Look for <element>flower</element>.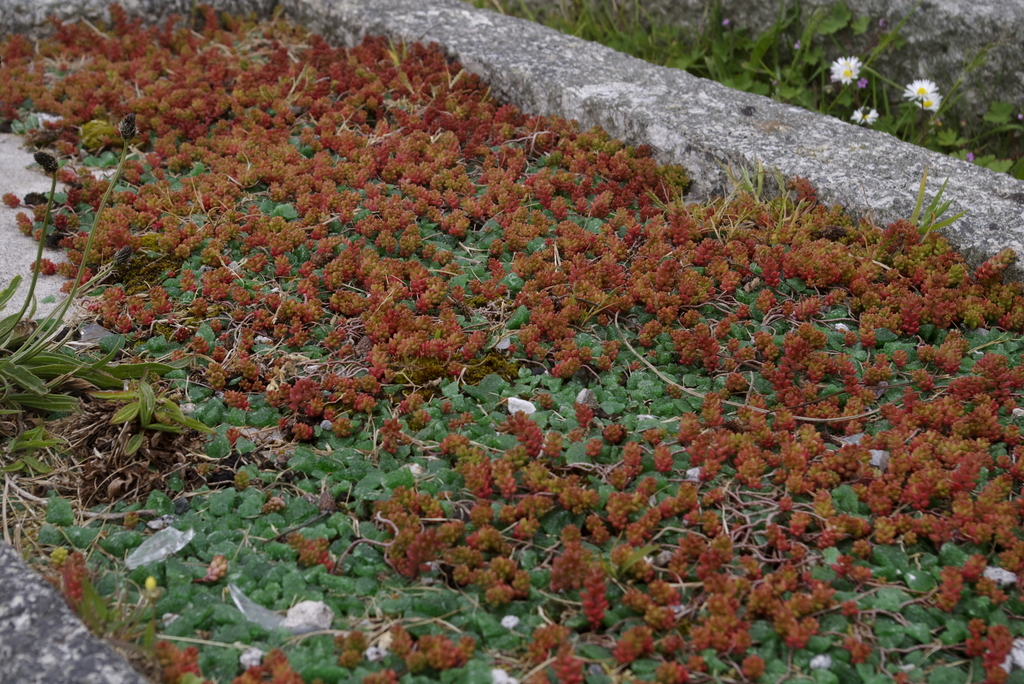
Found: x1=789, y1=614, x2=839, y2=639.
